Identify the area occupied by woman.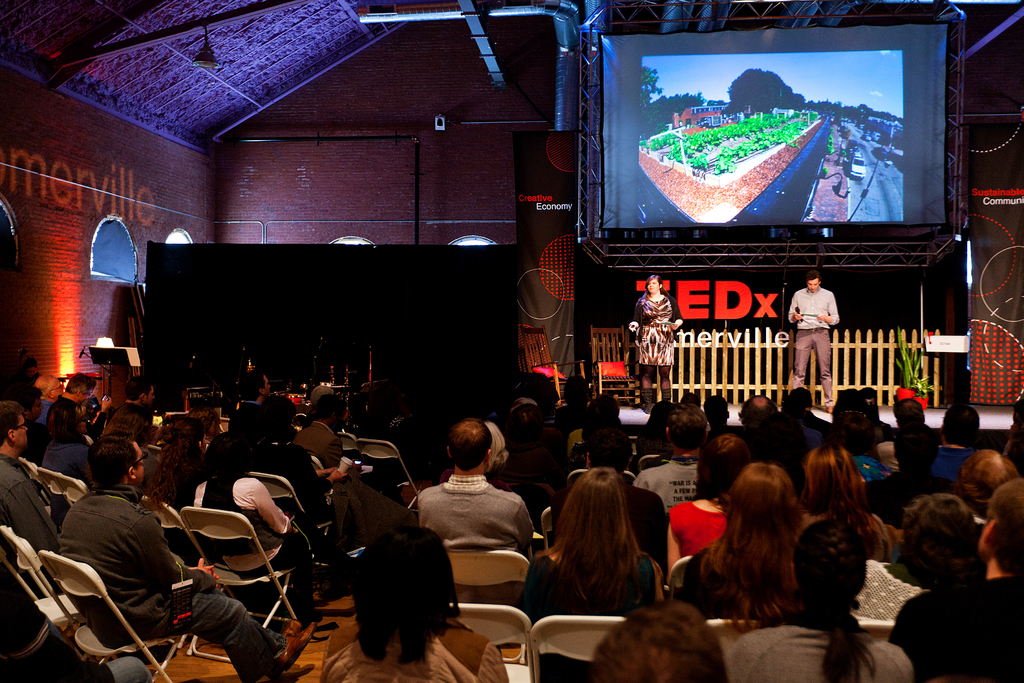
Area: box=[627, 279, 684, 413].
